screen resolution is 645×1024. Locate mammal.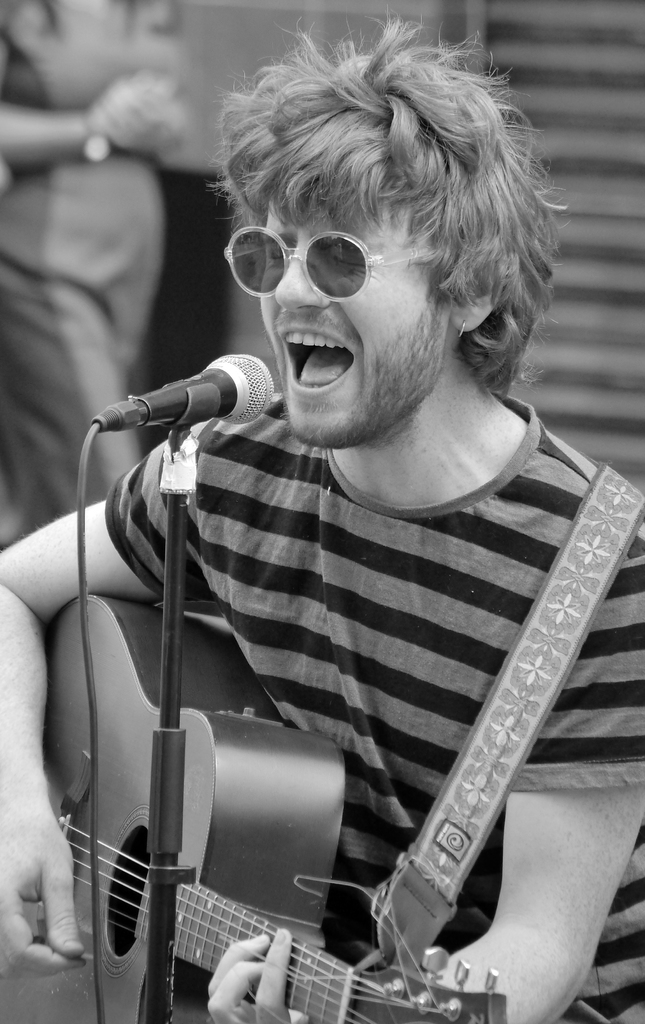
box=[0, 6, 644, 1023].
